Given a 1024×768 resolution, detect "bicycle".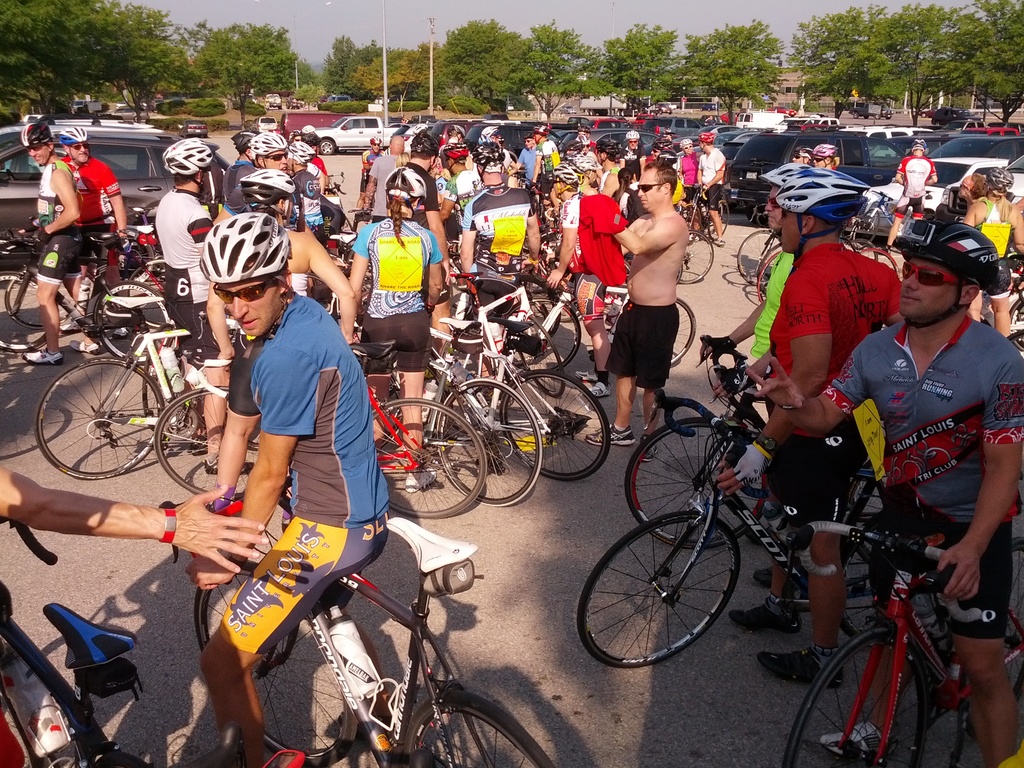
crop(687, 179, 730, 238).
